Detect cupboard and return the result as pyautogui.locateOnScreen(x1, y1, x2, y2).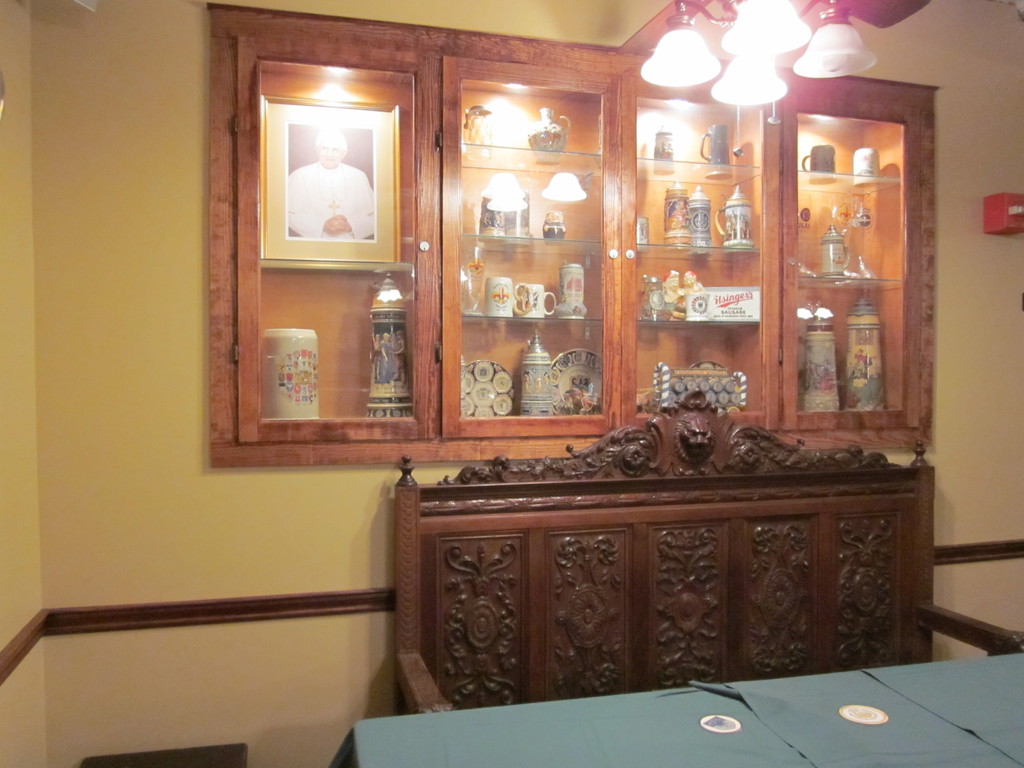
pyautogui.locateOnScreen(199, 0, 948, 470).
